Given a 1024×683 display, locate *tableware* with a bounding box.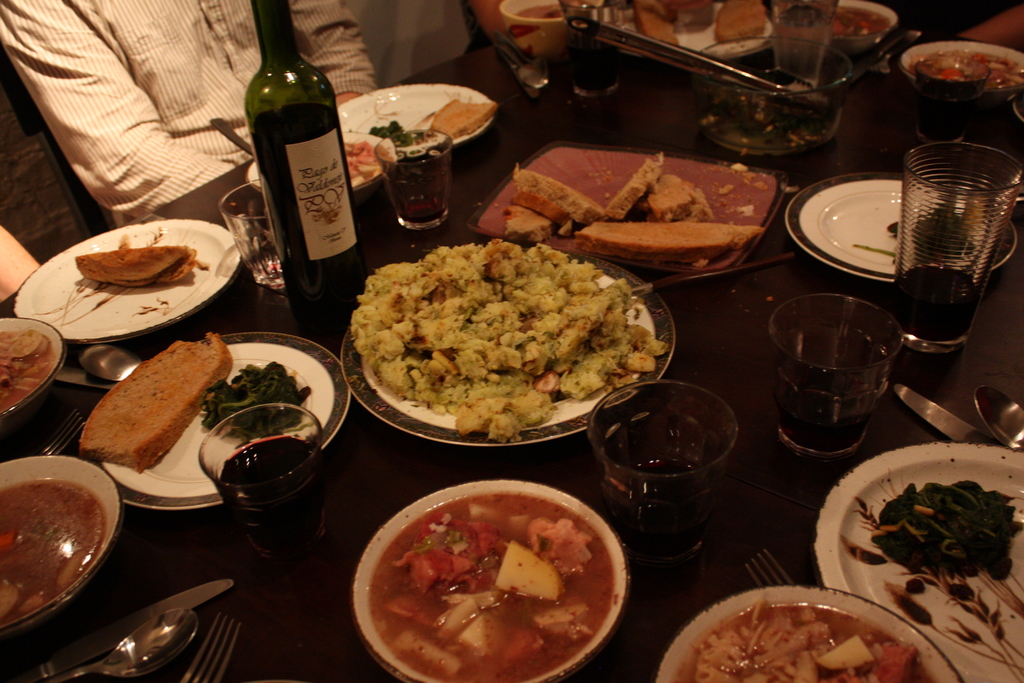
Located: x1=497, y1=0, x2=566, y2=63.
